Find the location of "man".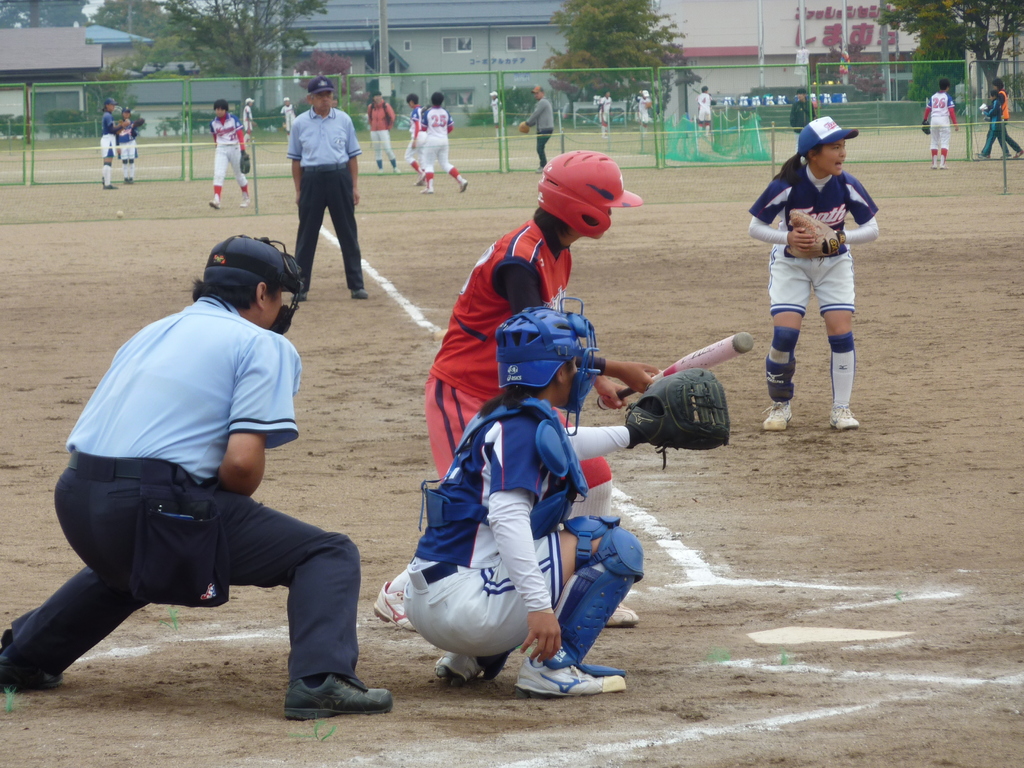
Location: box(296, 77, 372, 301).
